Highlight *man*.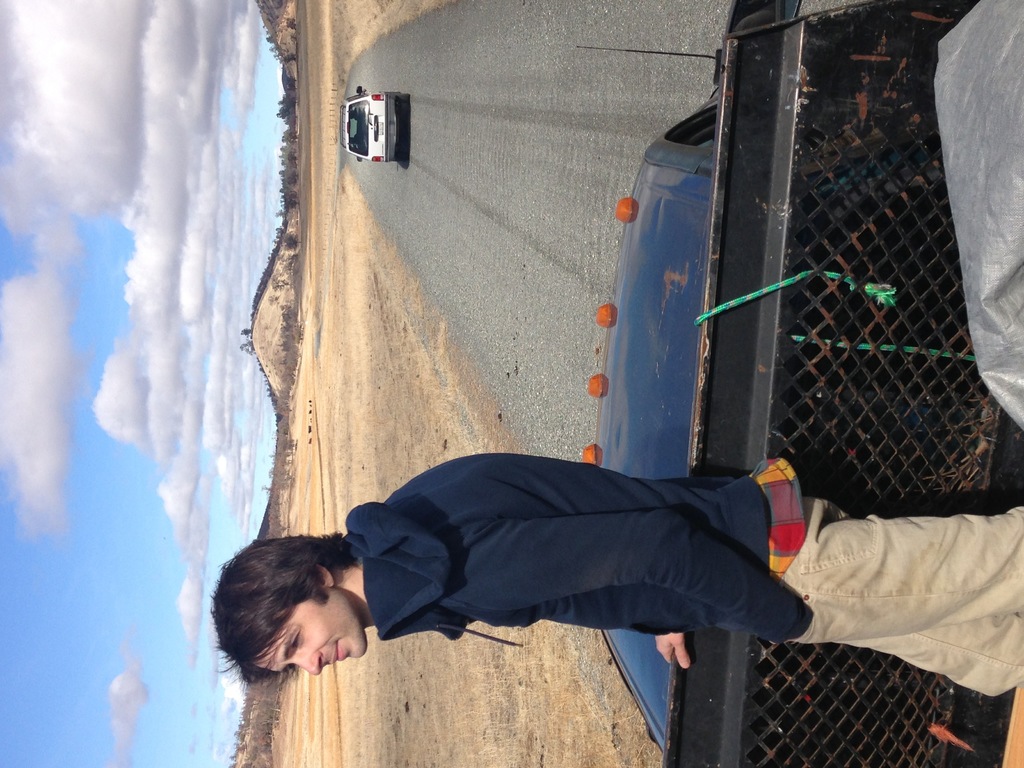
Highlighted region: [210, 451, 1023, 700].
